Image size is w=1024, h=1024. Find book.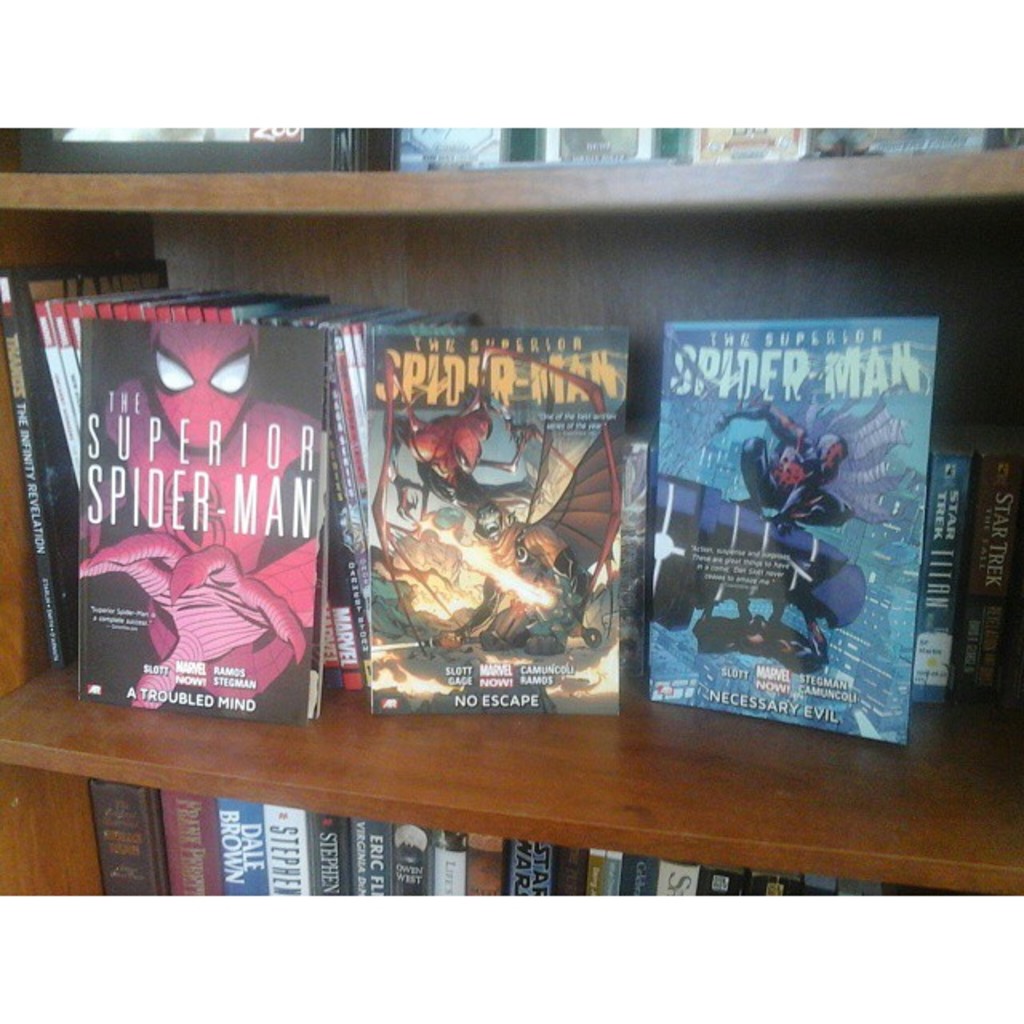
645:304:928:754.
